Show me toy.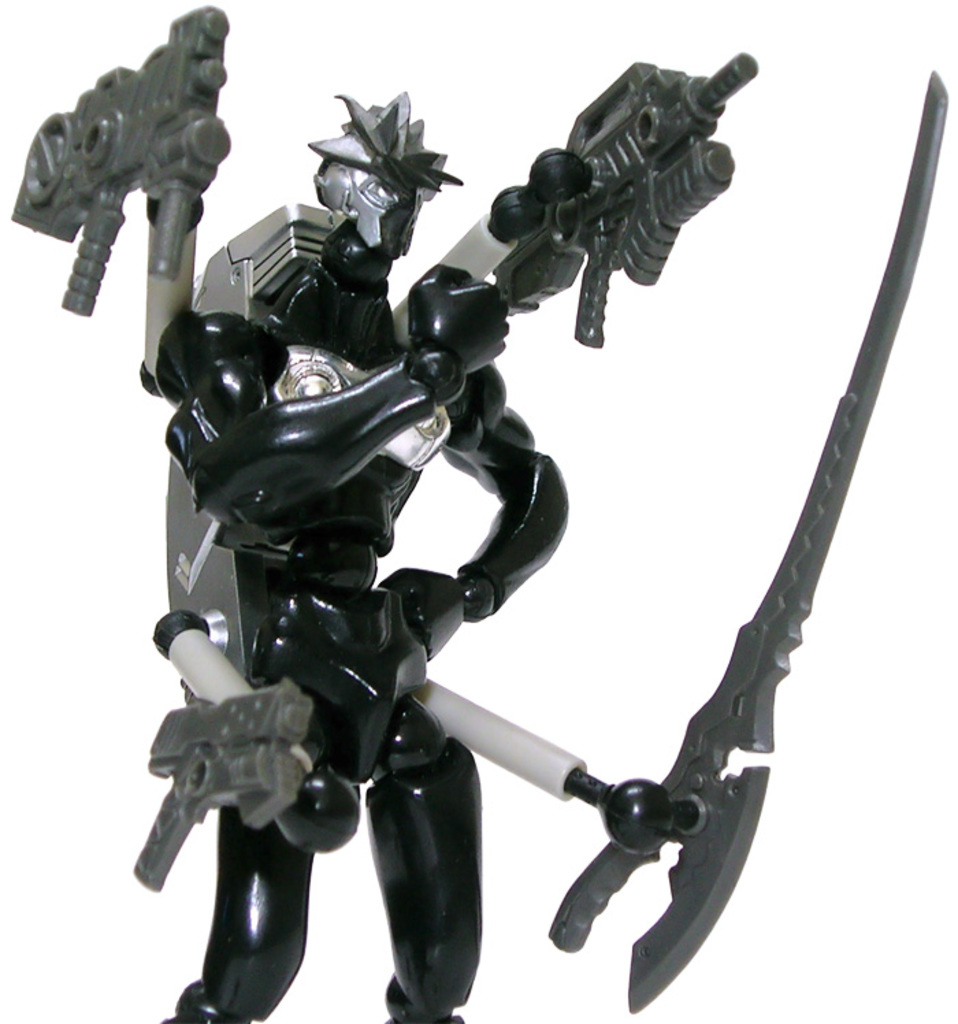
toy is here: [3, 5, 955, 1023].
